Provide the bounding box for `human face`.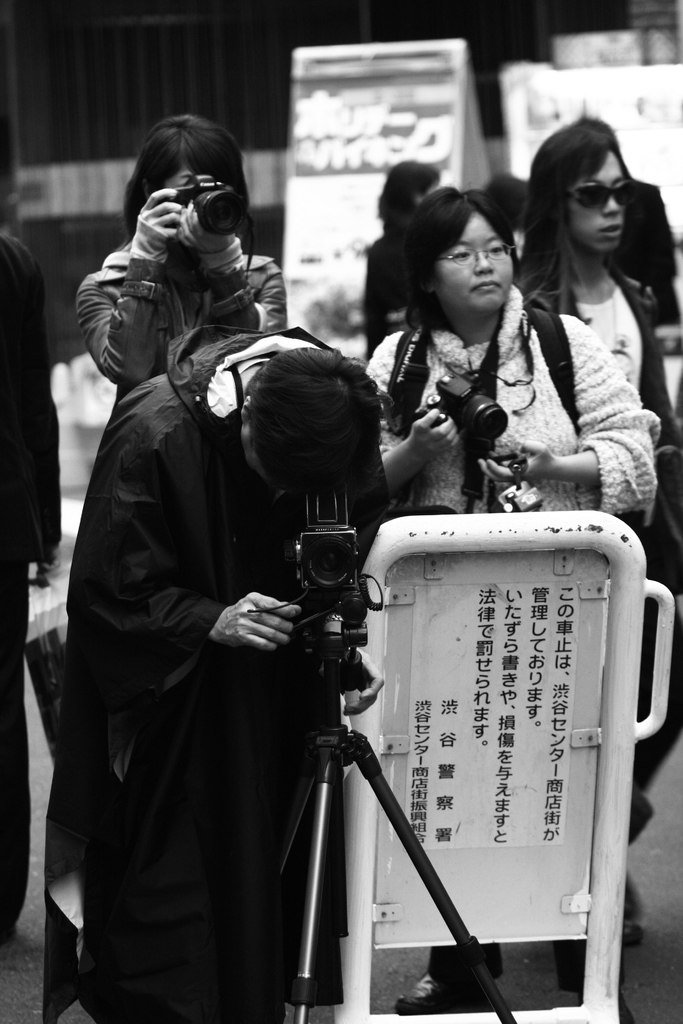
bbox=(548, 130, 649, 250).
